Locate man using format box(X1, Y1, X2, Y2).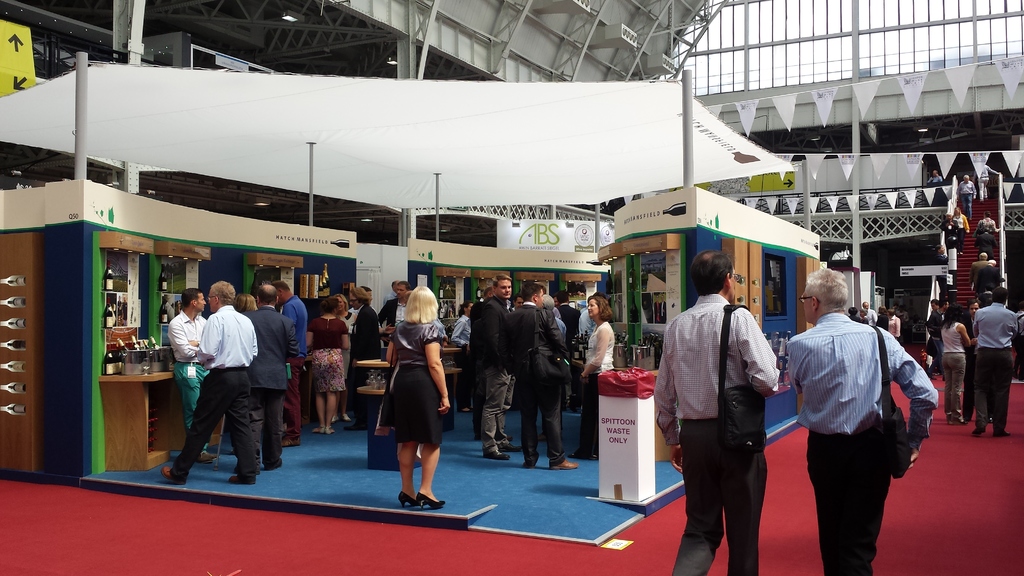
box(474, 273, 524, 463).
